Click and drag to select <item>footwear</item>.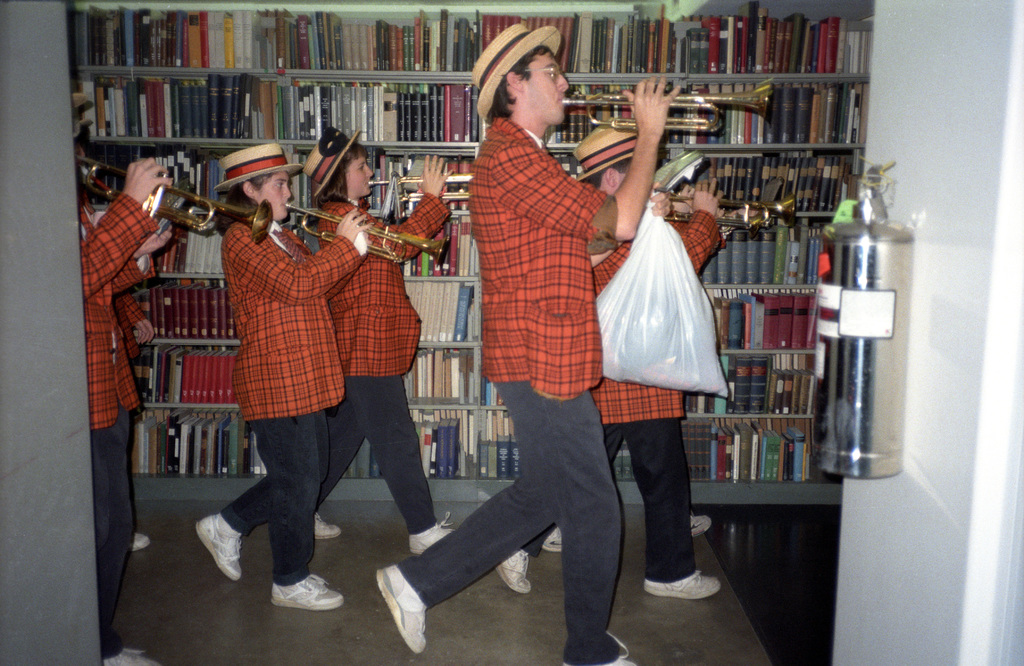
Selection: 545/527/559/550.
